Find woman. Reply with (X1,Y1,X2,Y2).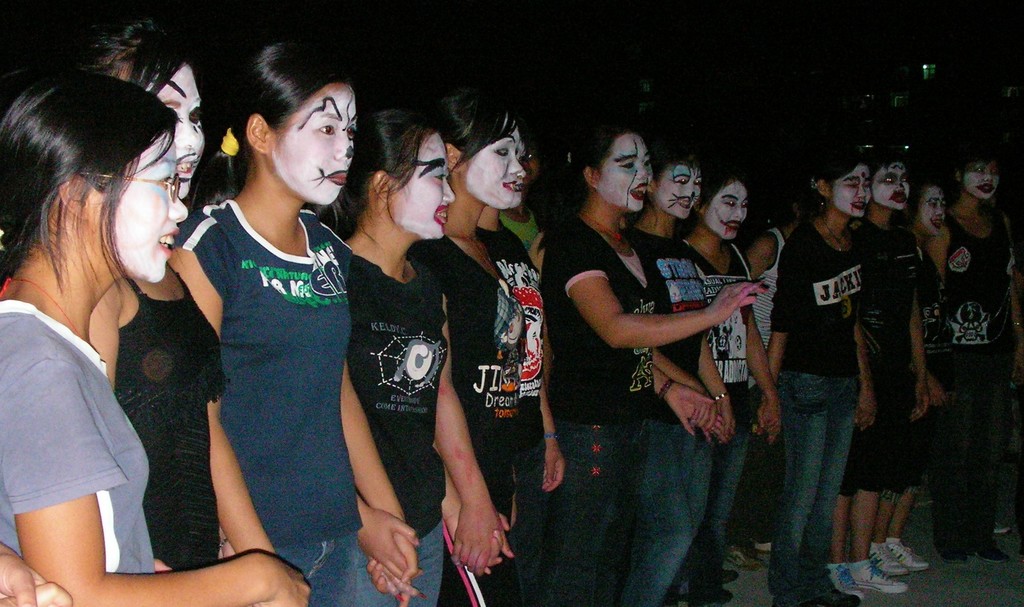
(536,123,772,606).
